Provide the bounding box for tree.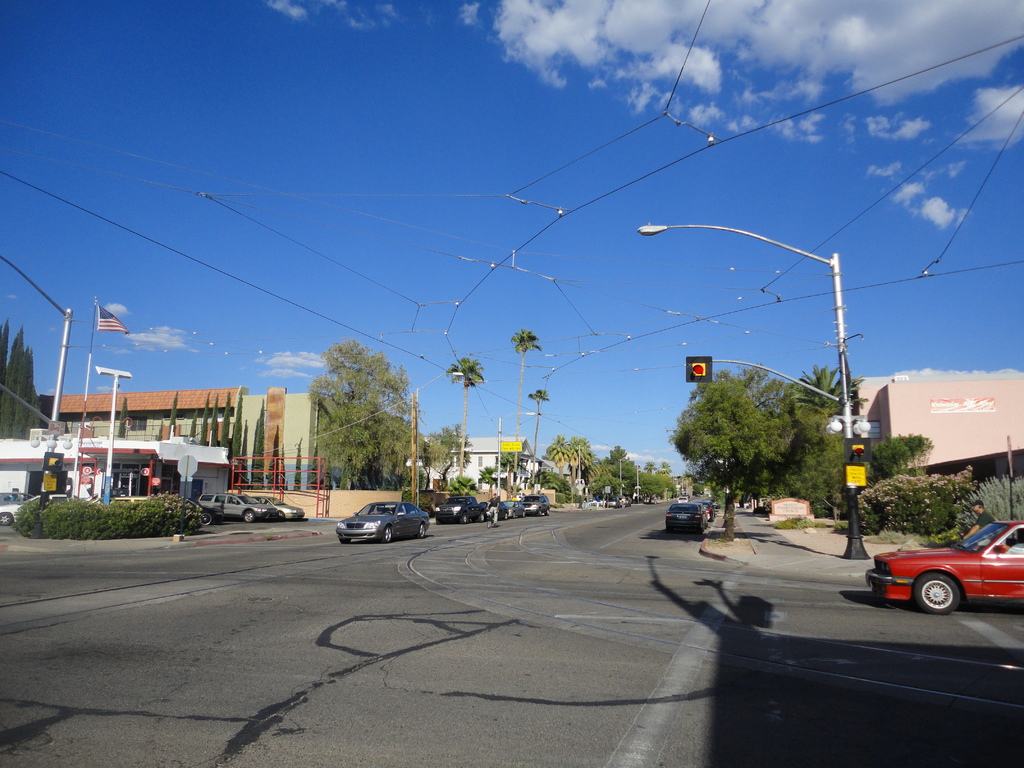
bbox=[436, 474, 486, 503].
